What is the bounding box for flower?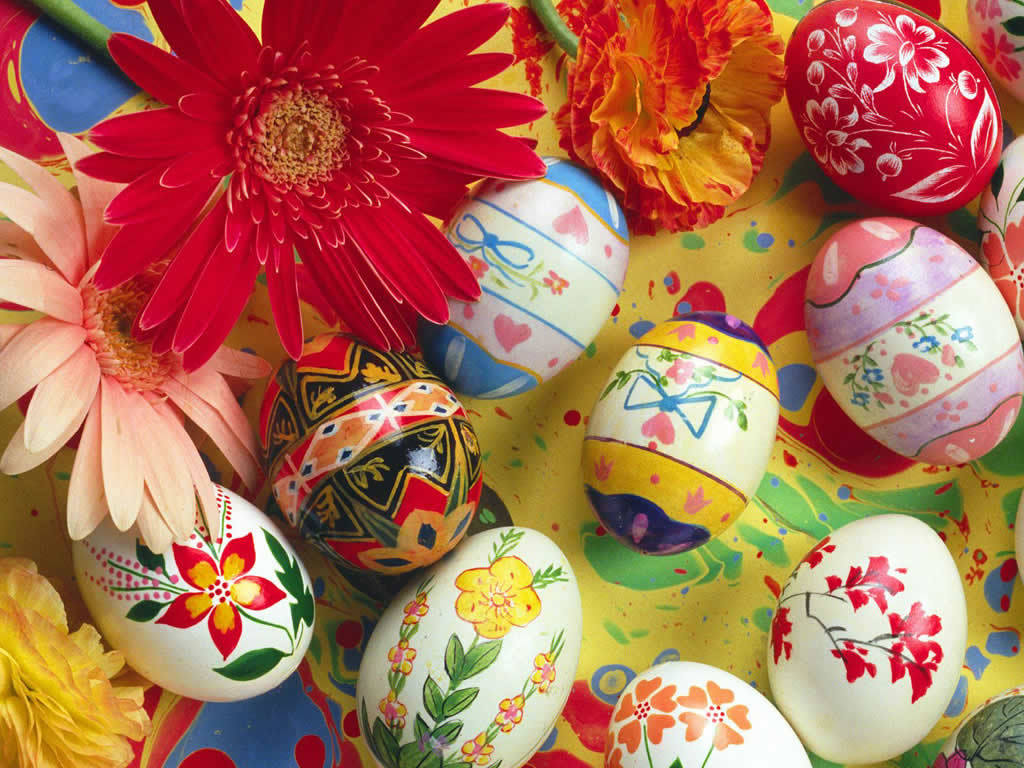
[57, 9, 545, 353].
